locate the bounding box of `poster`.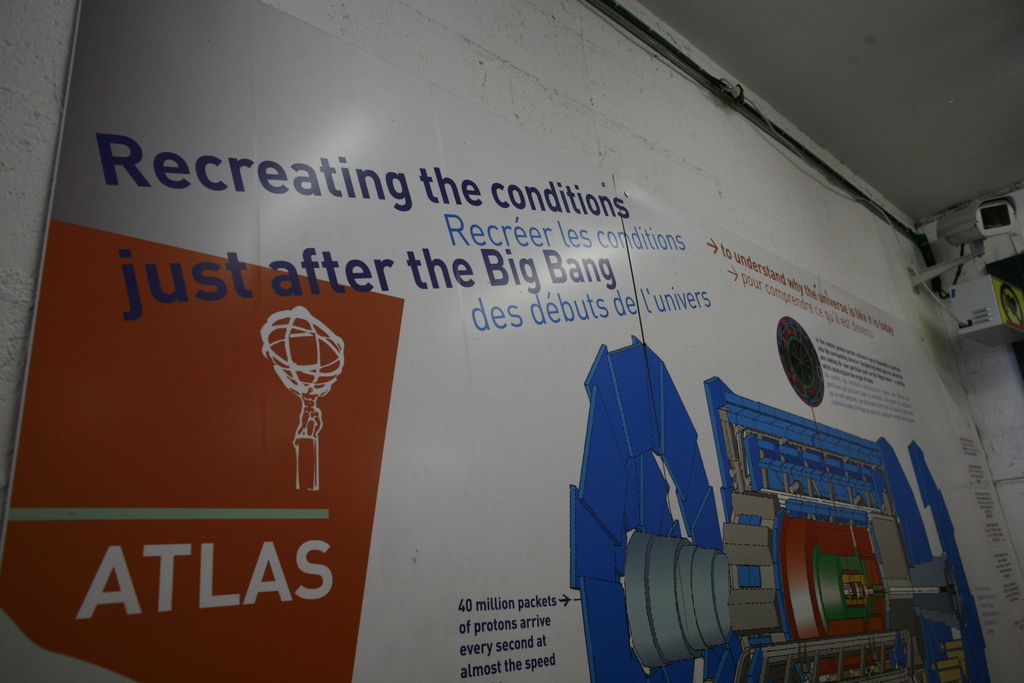
Bounding box: (x1=6, y1=0, x2=1023, y2=682).
